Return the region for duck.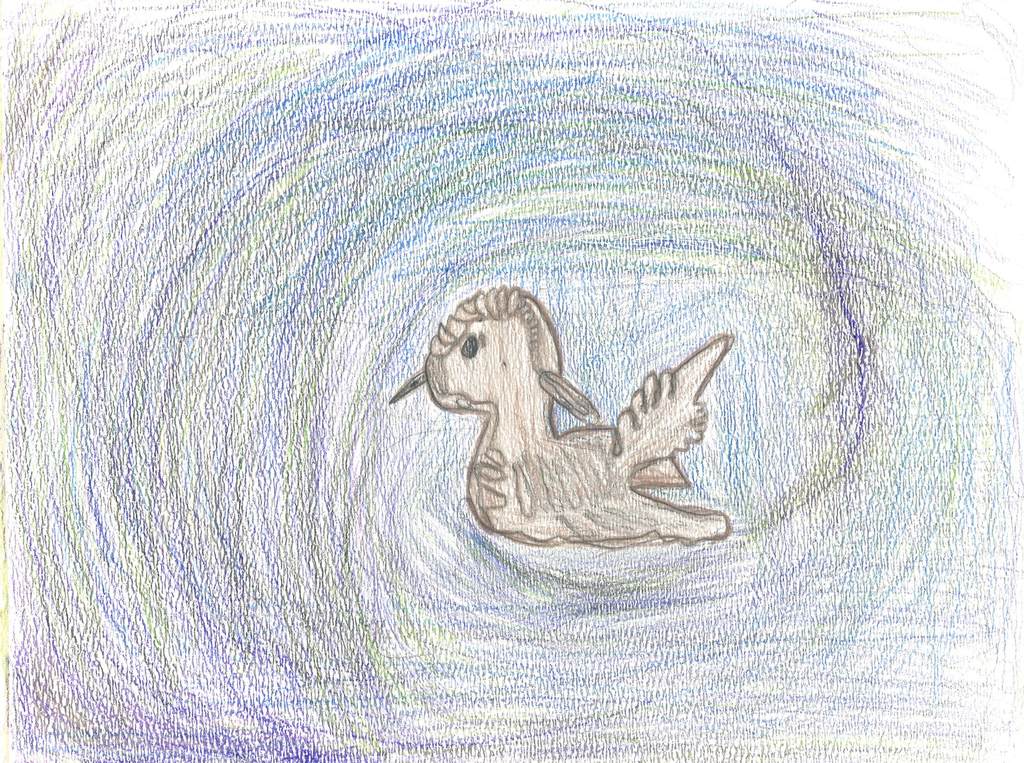
box=[396, 292, 750, 550].
